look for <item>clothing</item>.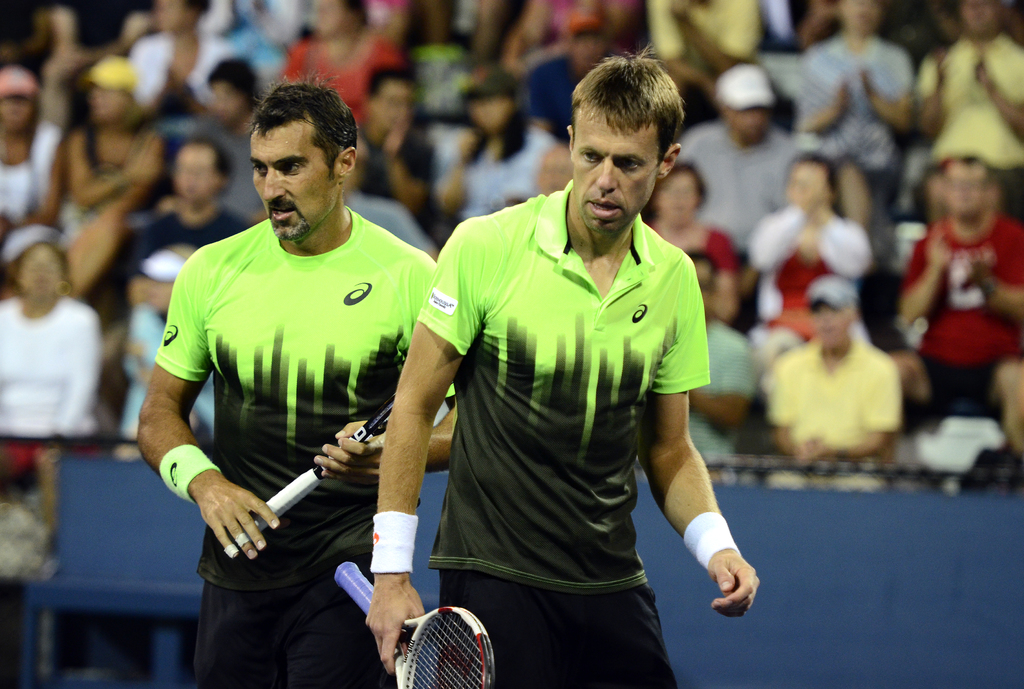
Found: 531, 38, 571, 141.
